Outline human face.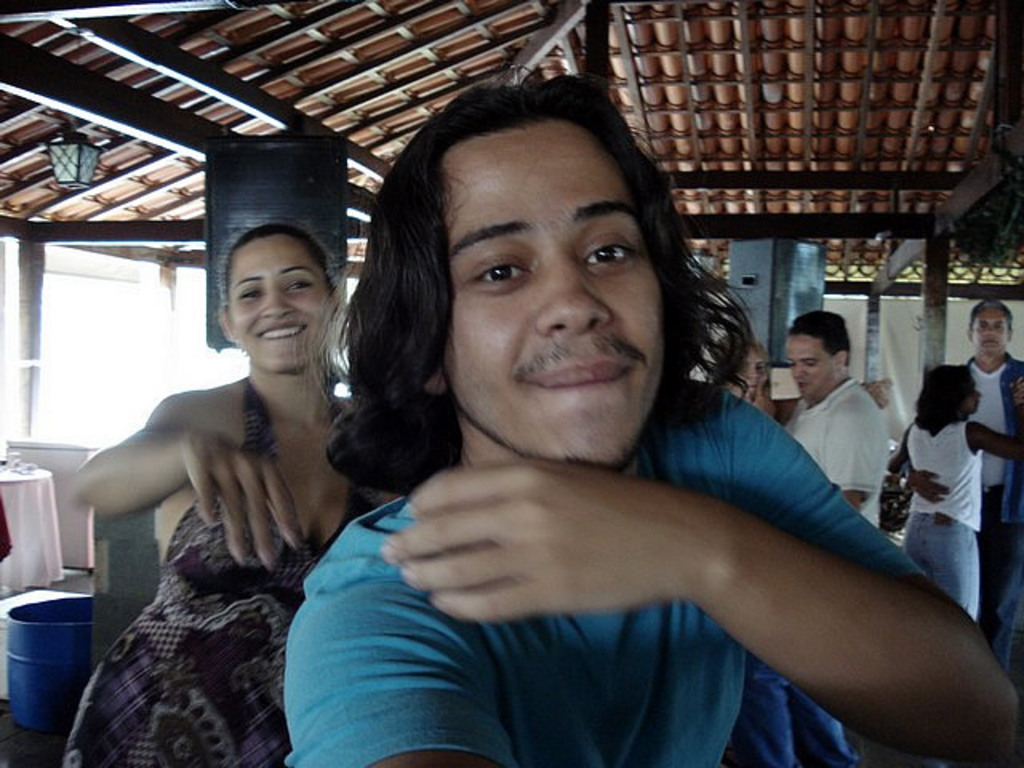
Outline: bbox=(227, 234, 330, 371).
